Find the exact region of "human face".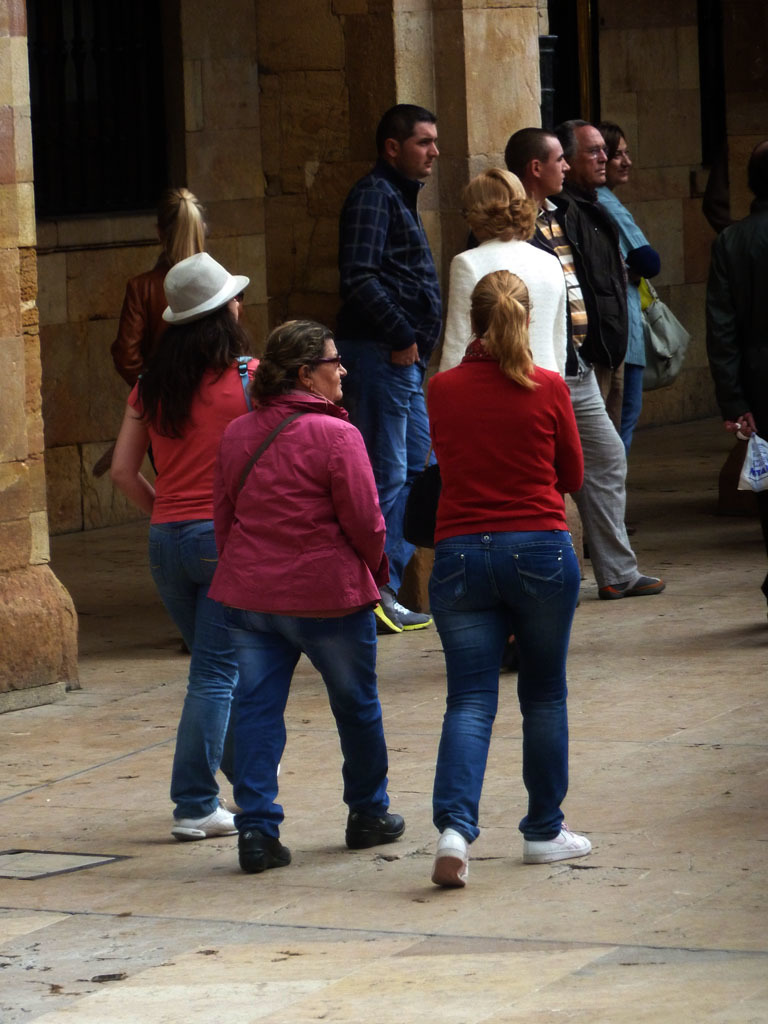
Exact region: 405, 123, 440, 183.
